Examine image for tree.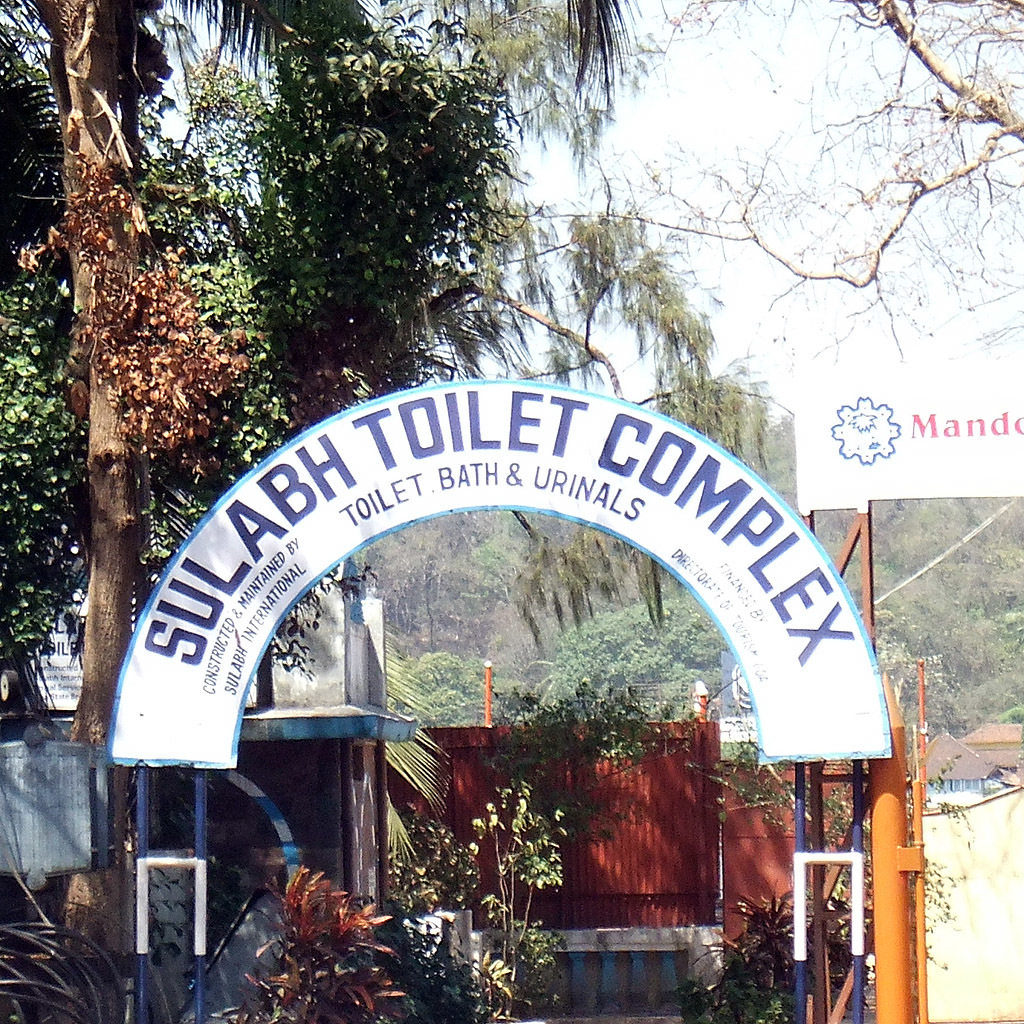
Examination result: 588,0,1023,359.
